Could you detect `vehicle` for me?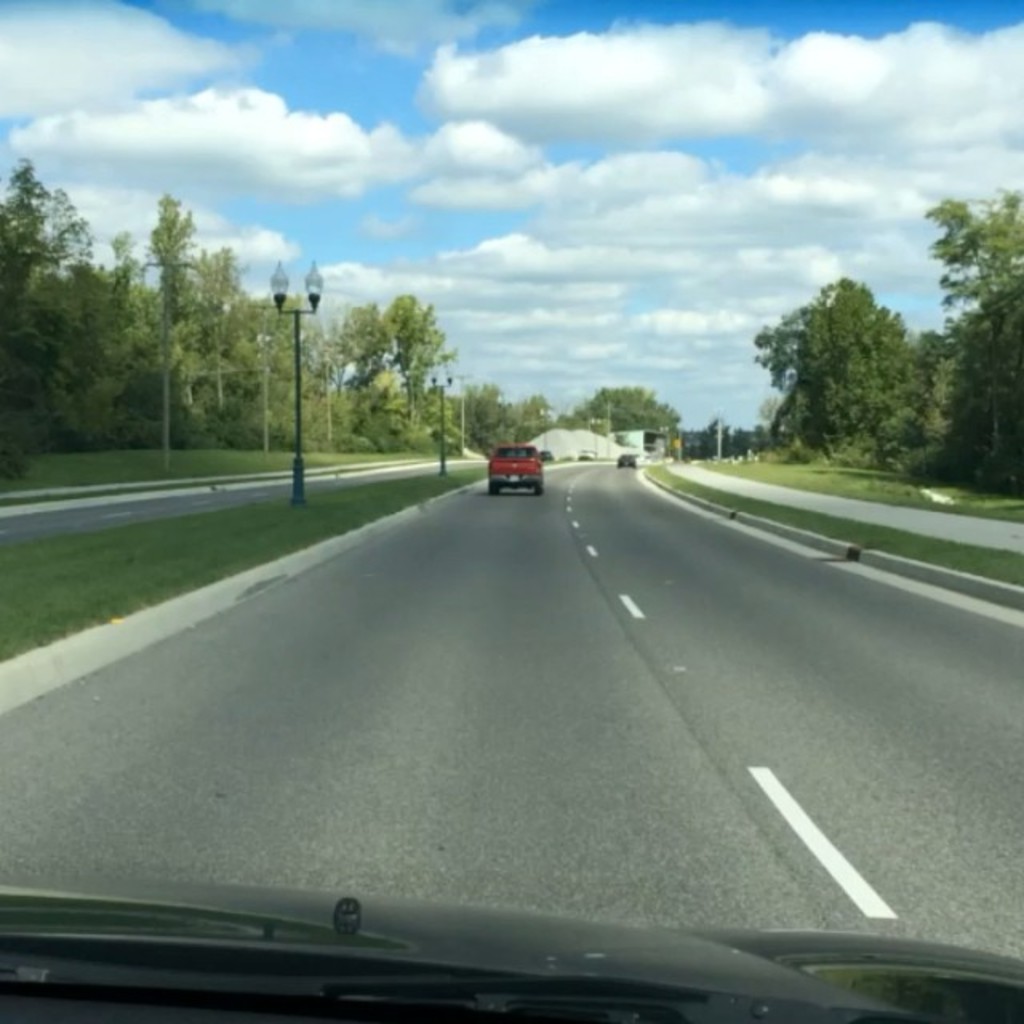
Detection result: (x1=0, y1=0, x2=1022, y2=1022).
